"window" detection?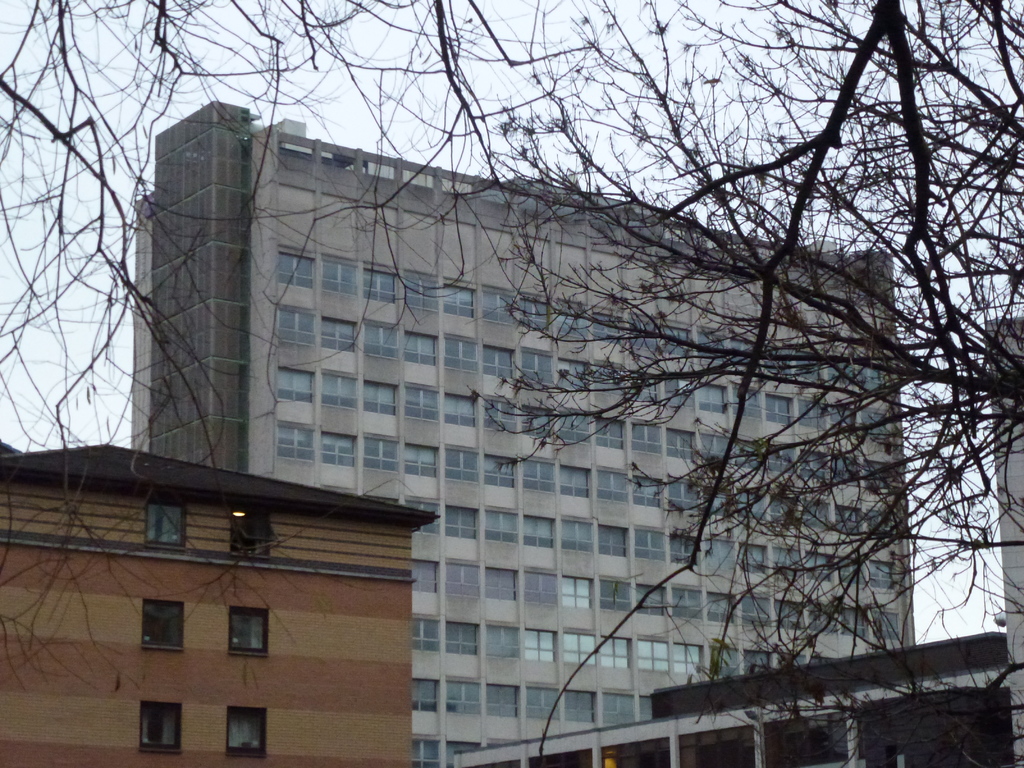
bbox=[442, 331, 486, 376]
